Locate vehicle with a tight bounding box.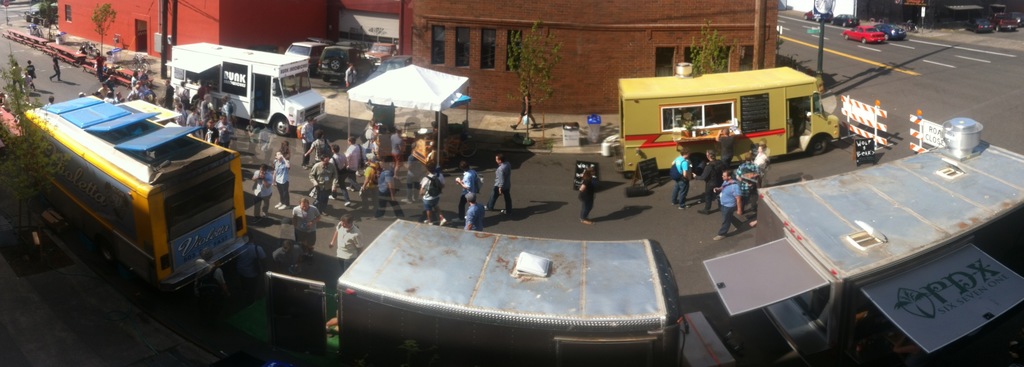
box=[873, 22, 906, 40].
